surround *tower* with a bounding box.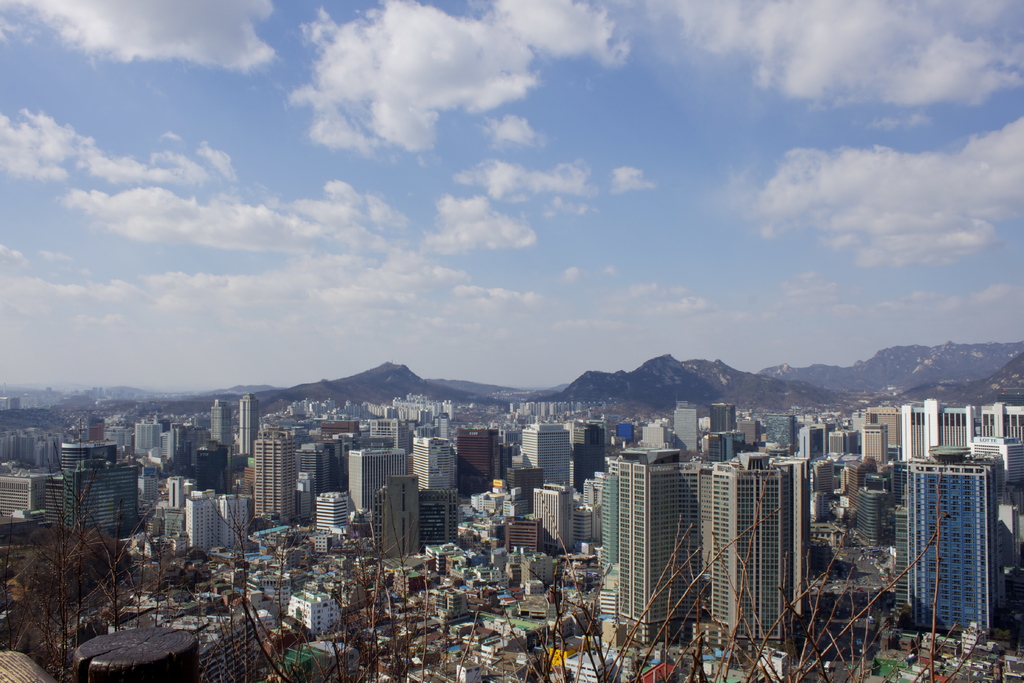
BBox(364, 478, 422, 566).
